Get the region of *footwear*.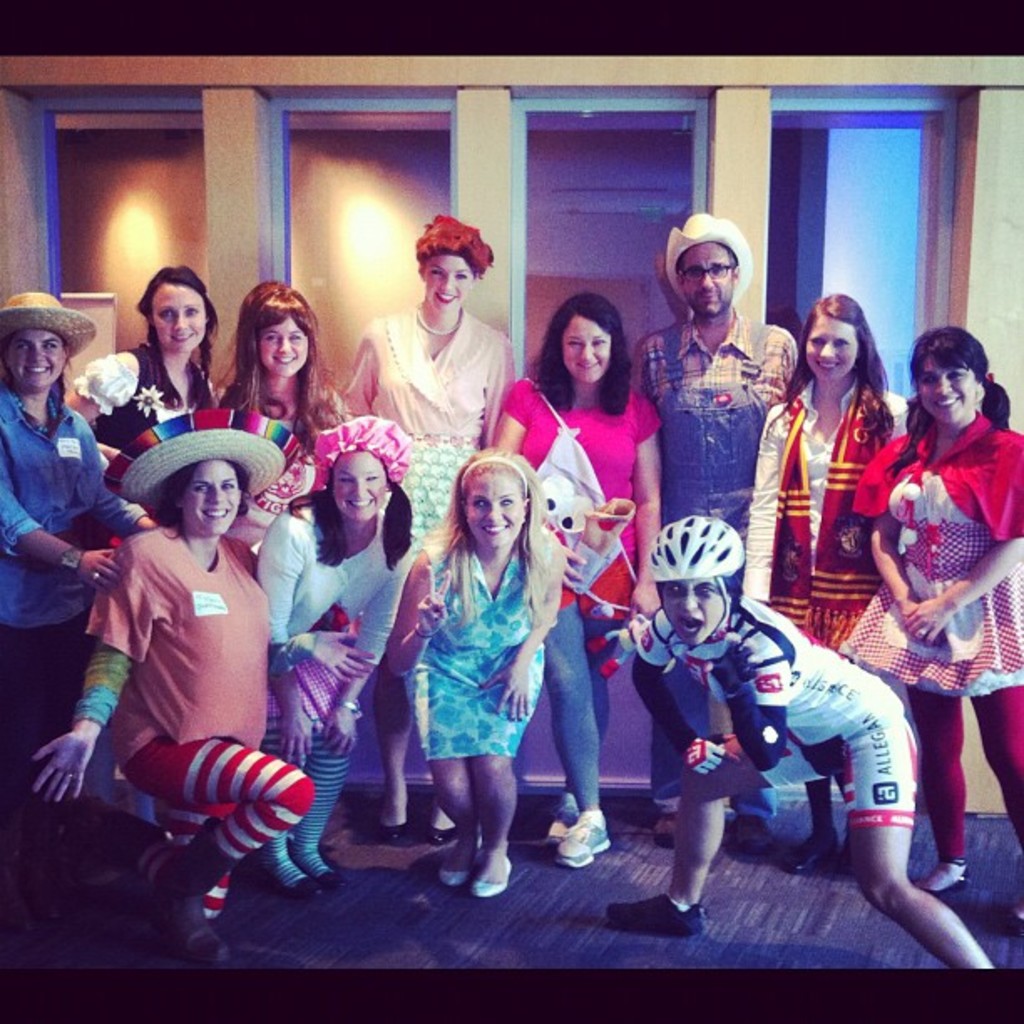
[x1=534, y1=788, x2=584, y2=837].
